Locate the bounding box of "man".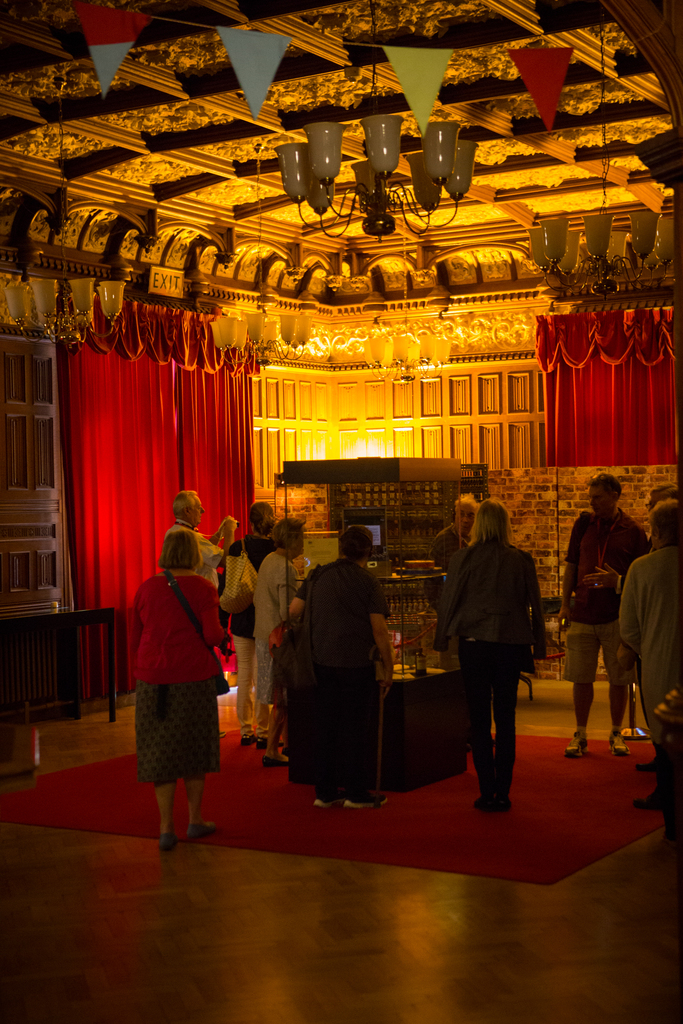
Bounding box: 559,472,657,758.
